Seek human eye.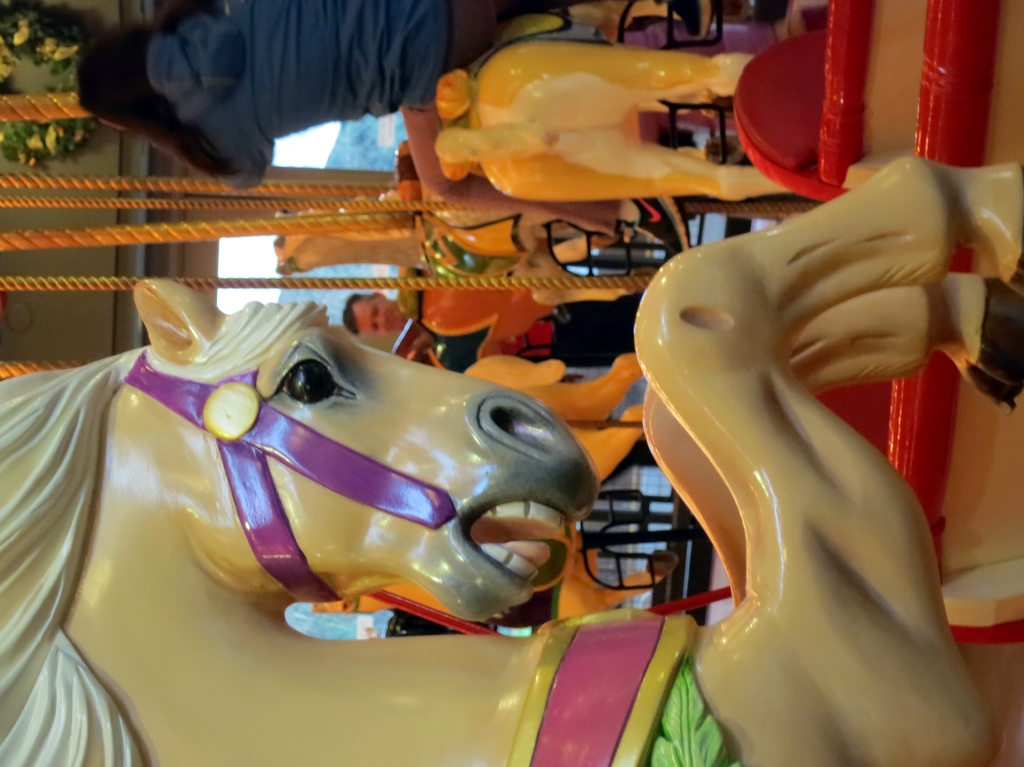
box(364, 299, 386, 318).
